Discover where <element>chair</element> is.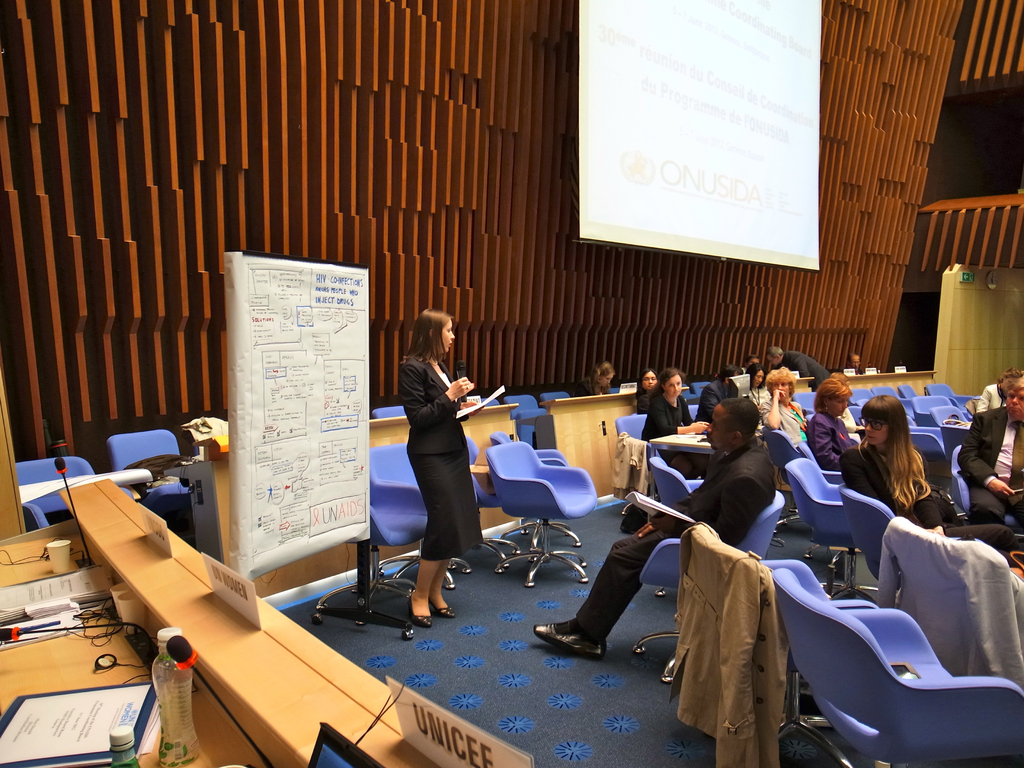
Discovered at [left=678, top=381, right=698, bottom=402].
